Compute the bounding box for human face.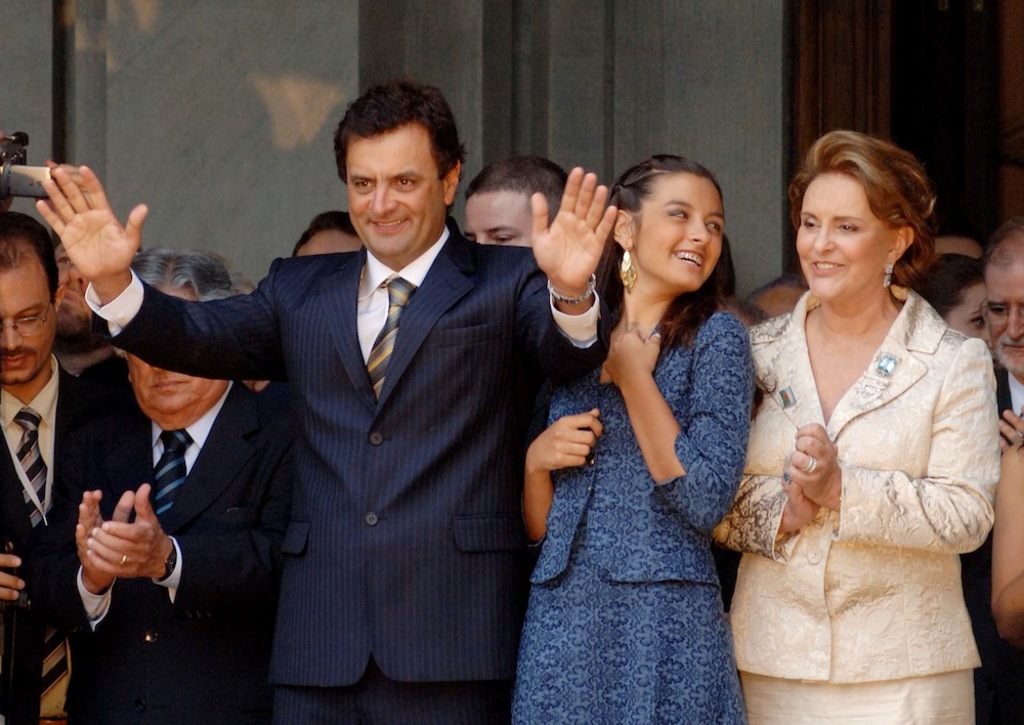
detection(634, 177, 726, 291).
